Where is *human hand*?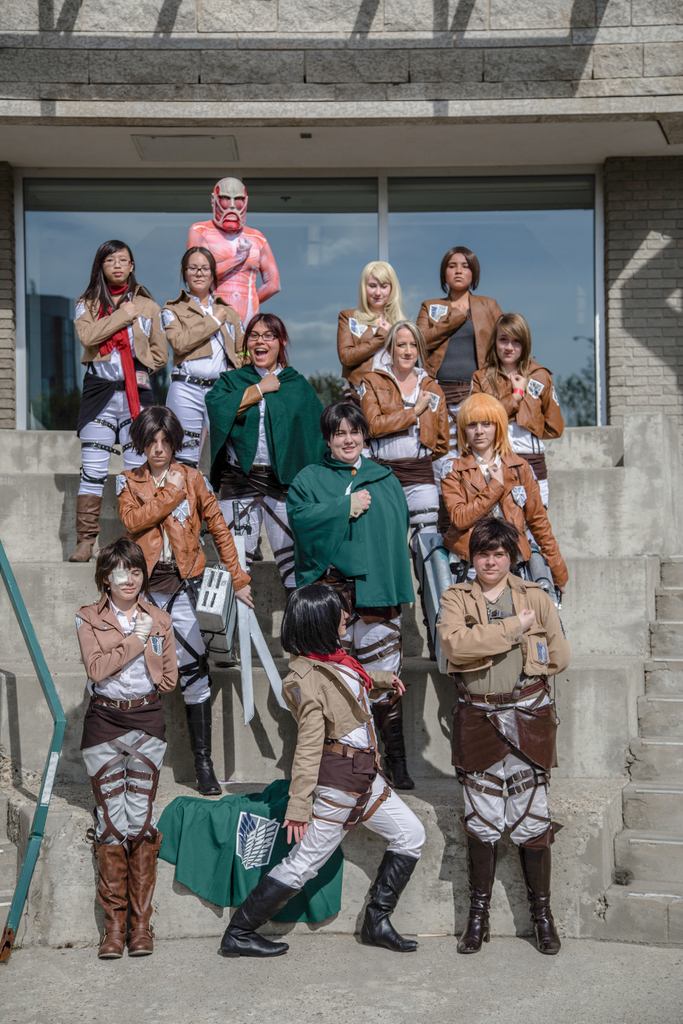
(left=163, top=470, right=187, bottom=489).
